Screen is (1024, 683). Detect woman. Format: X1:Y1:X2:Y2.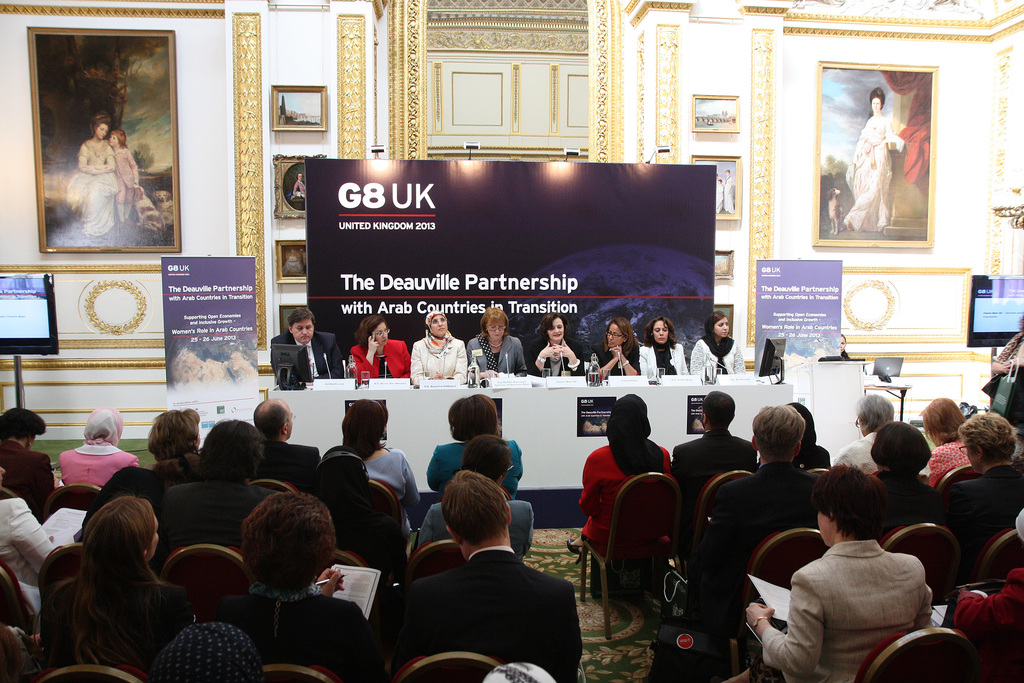
342:398:420:536.
